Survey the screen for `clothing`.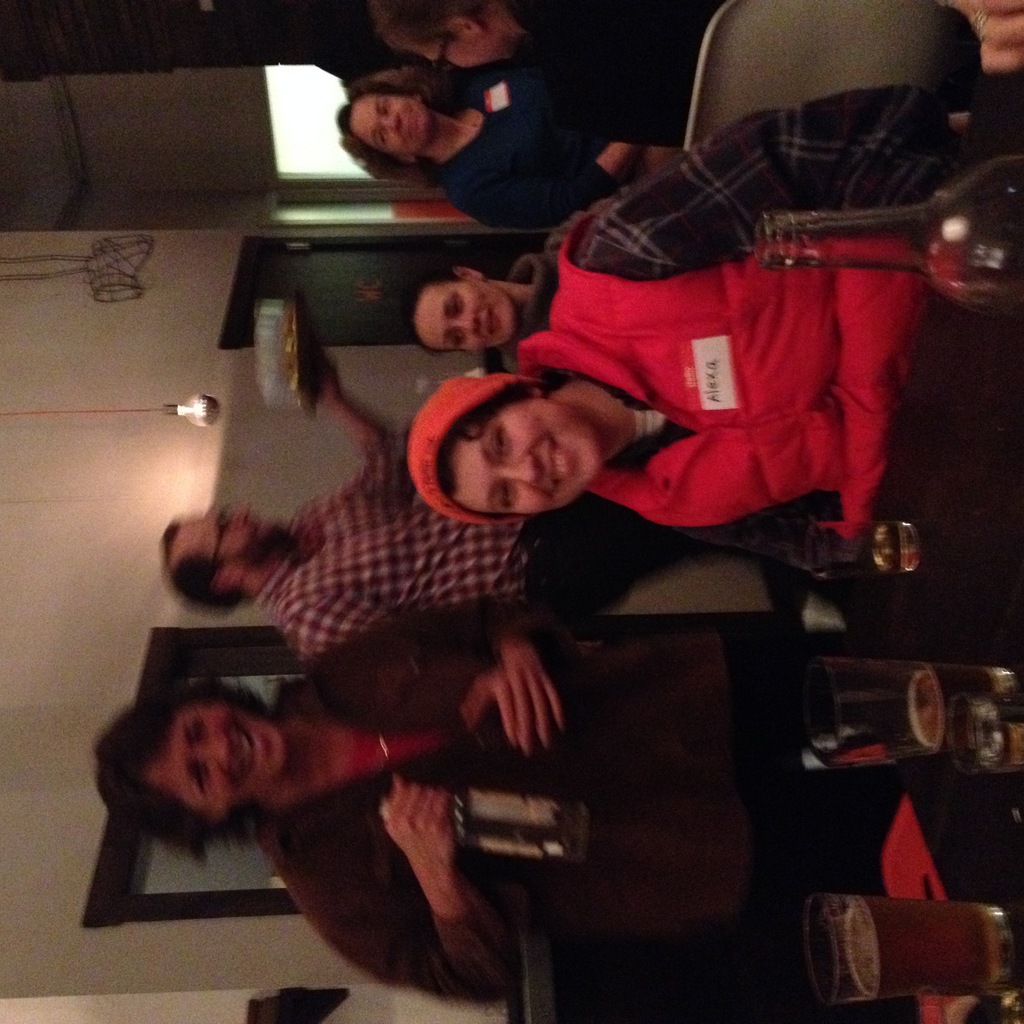
Survey found: rect(258, 420, 531, 662).
